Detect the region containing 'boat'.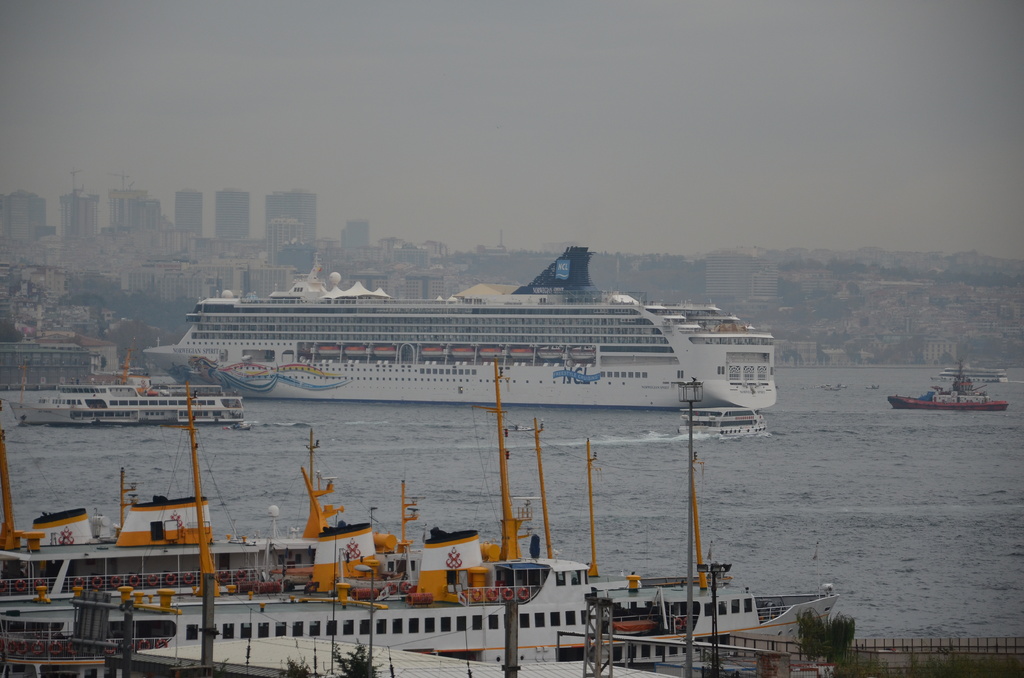
rect(10, 353, 246, 431).
